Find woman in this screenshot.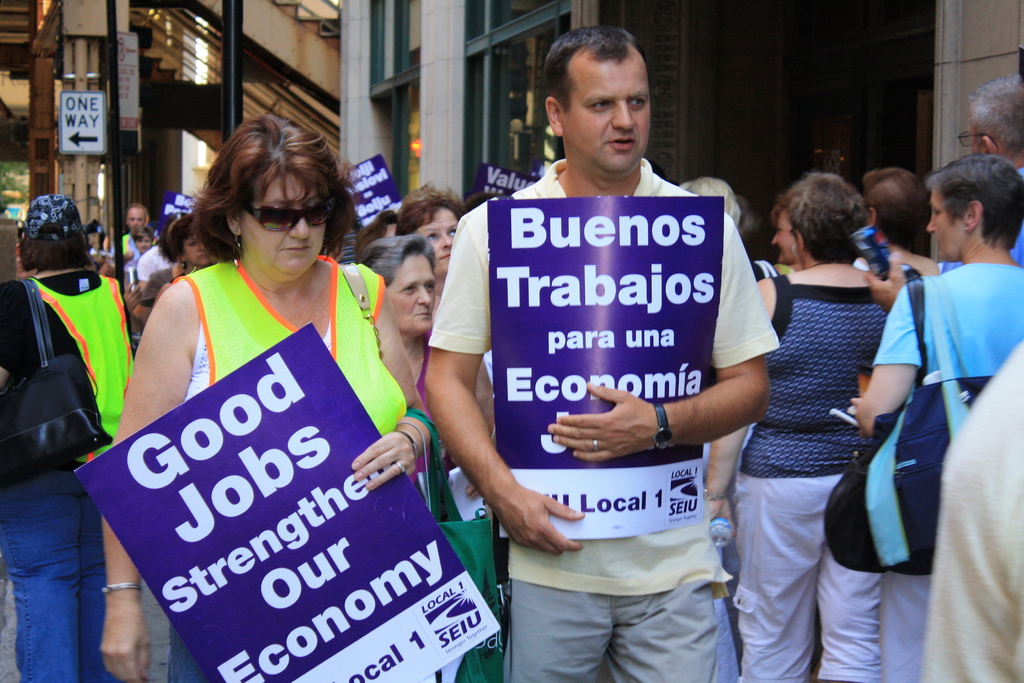
The bounding box for woman is (left=854, top=168, right=938, bottom=276).
